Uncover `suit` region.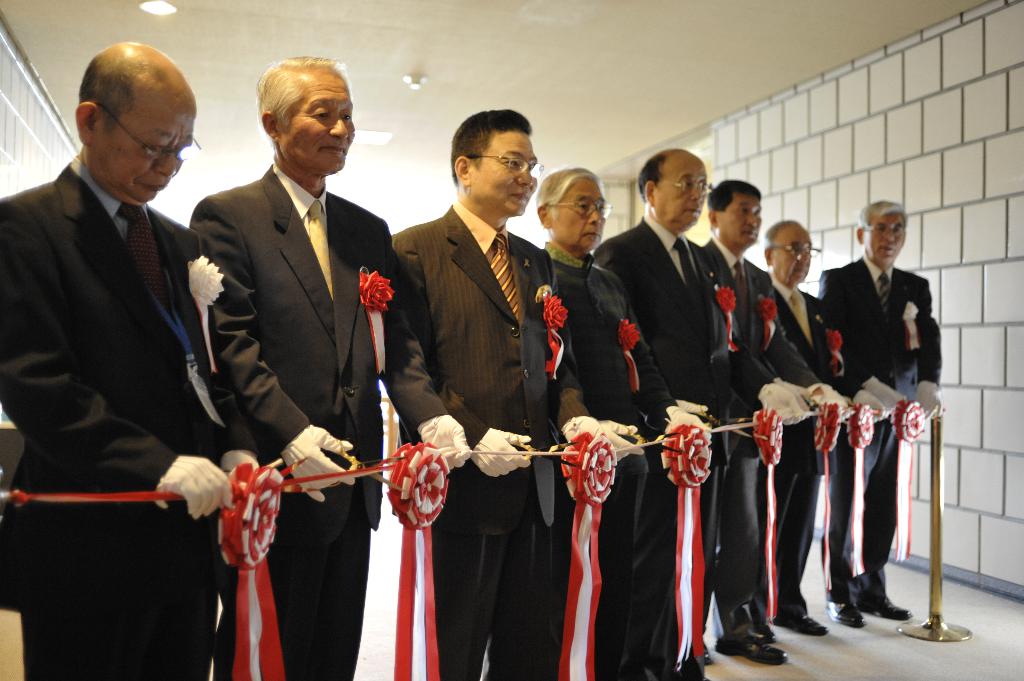
Uncovered: box(394, 193, 595, 680).
